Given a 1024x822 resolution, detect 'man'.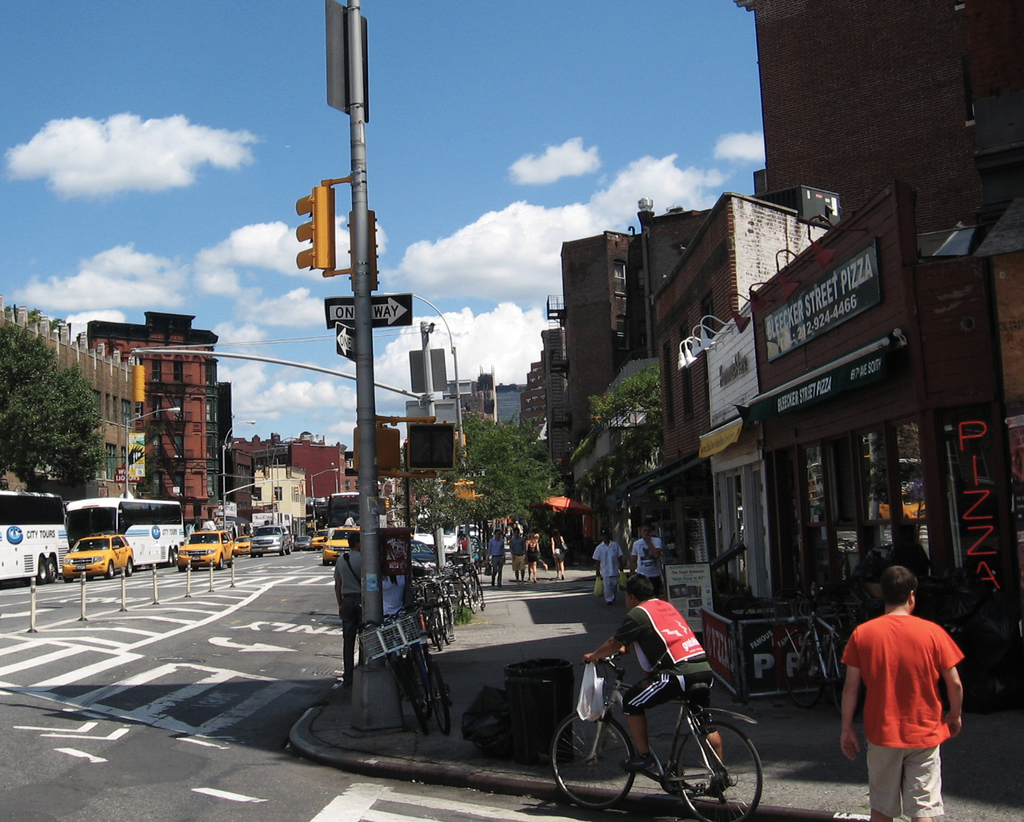
<box>634,525,665,590</box>.
